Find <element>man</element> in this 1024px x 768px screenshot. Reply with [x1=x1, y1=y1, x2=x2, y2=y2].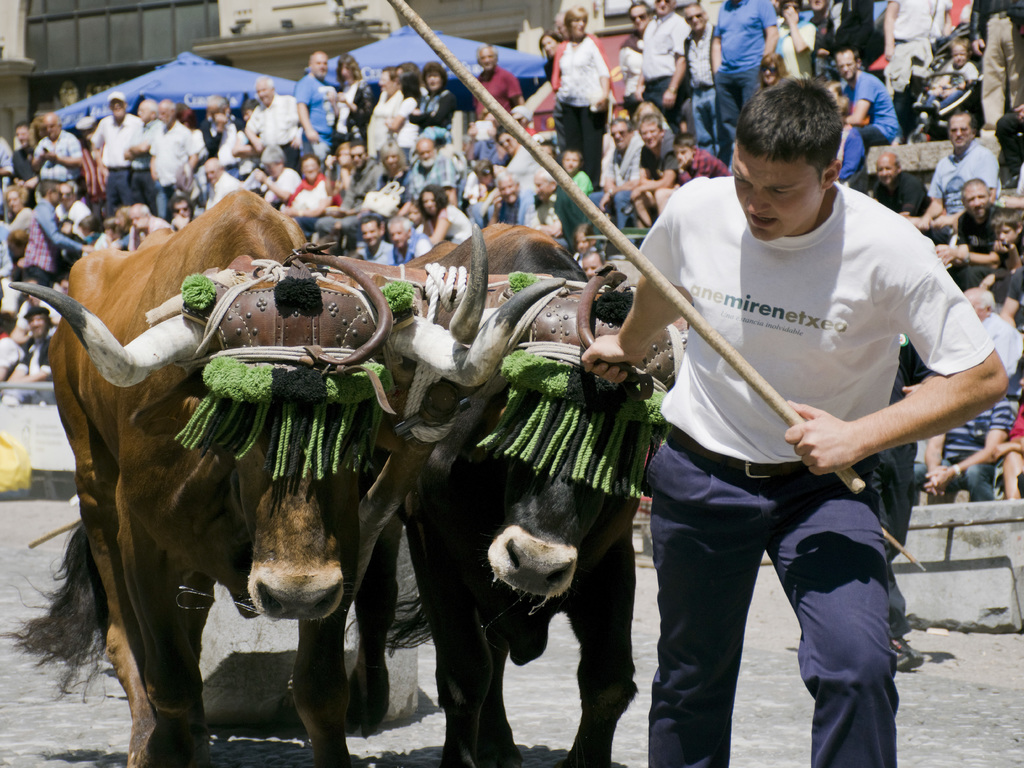
[x1=398, y1=132, x2=456, y2=205].
